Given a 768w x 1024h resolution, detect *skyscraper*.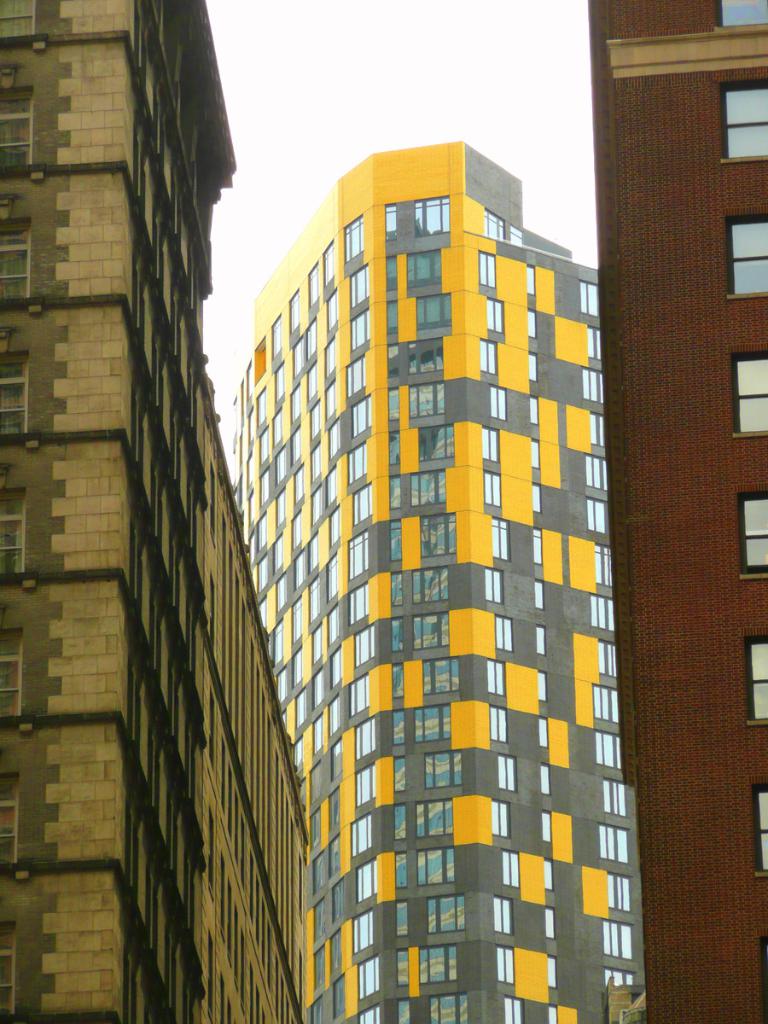
0 0 321 1023.
